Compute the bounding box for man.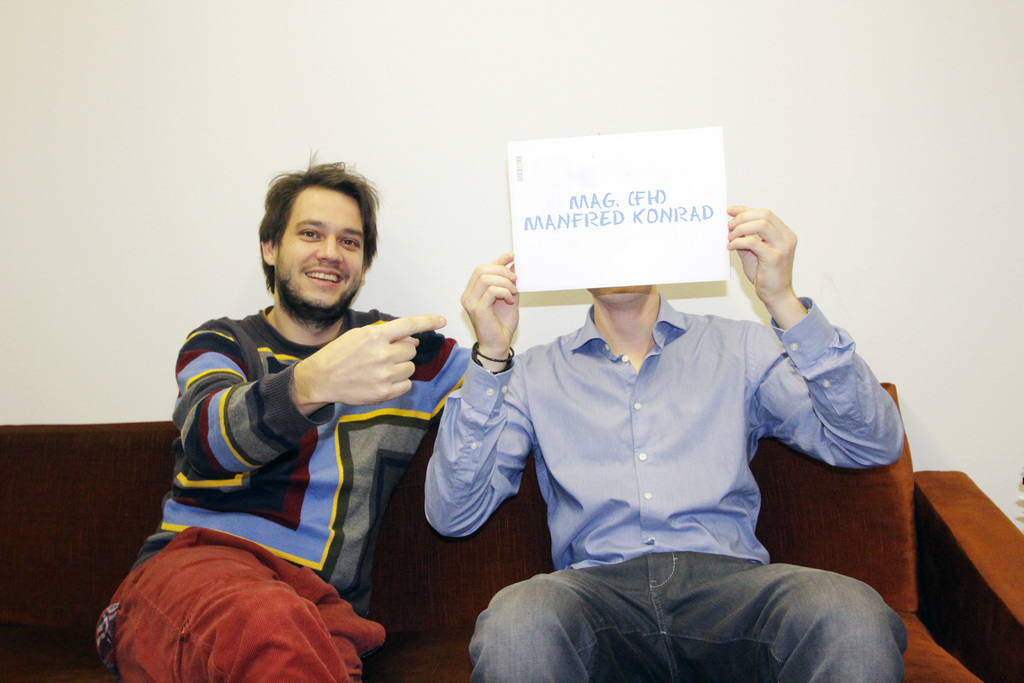
{"left": 416, "top": 206, "right": 904, "bottom": 682}.
